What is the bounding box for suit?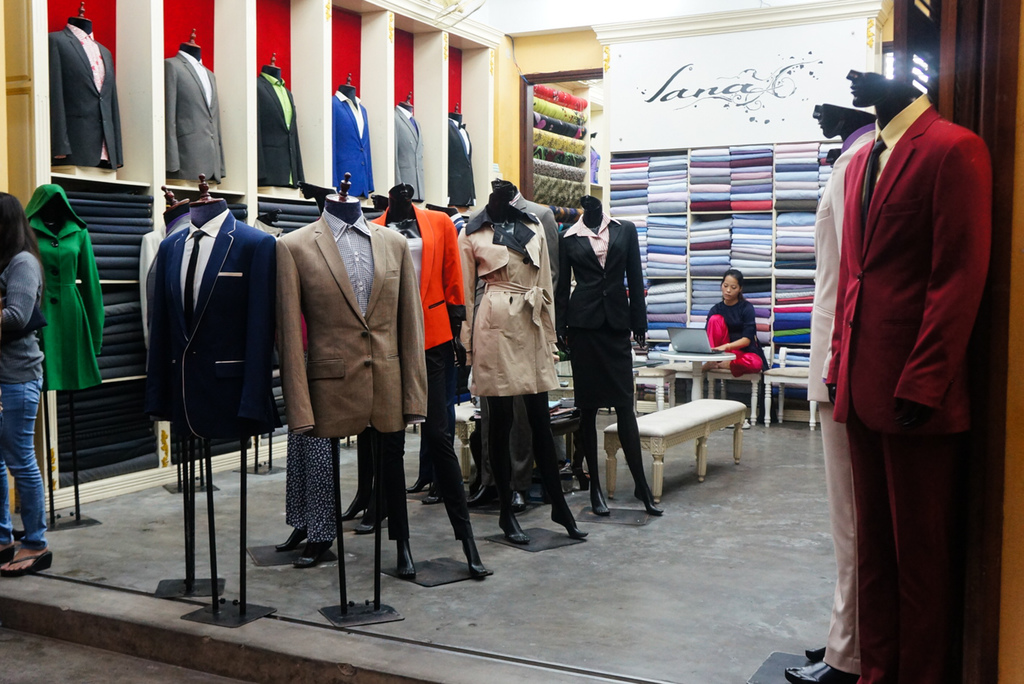
bbox=(161, 51, 226, 186).
